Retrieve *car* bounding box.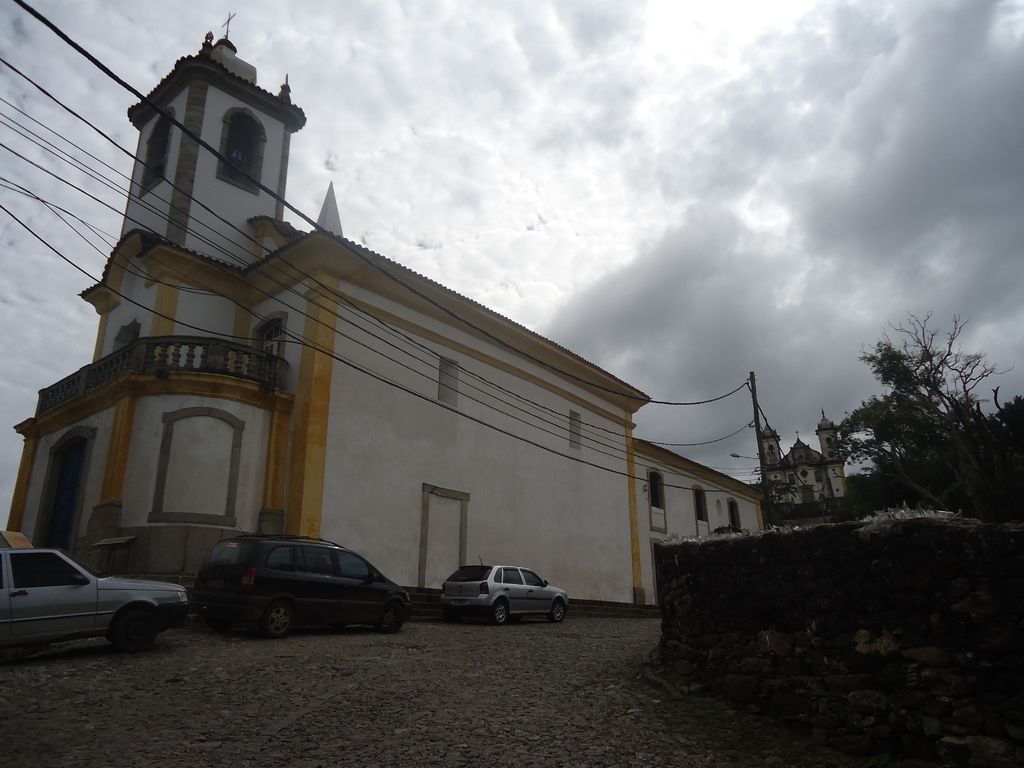
Bounding box: x1=0, y1=537, x2=190, y2=659.
